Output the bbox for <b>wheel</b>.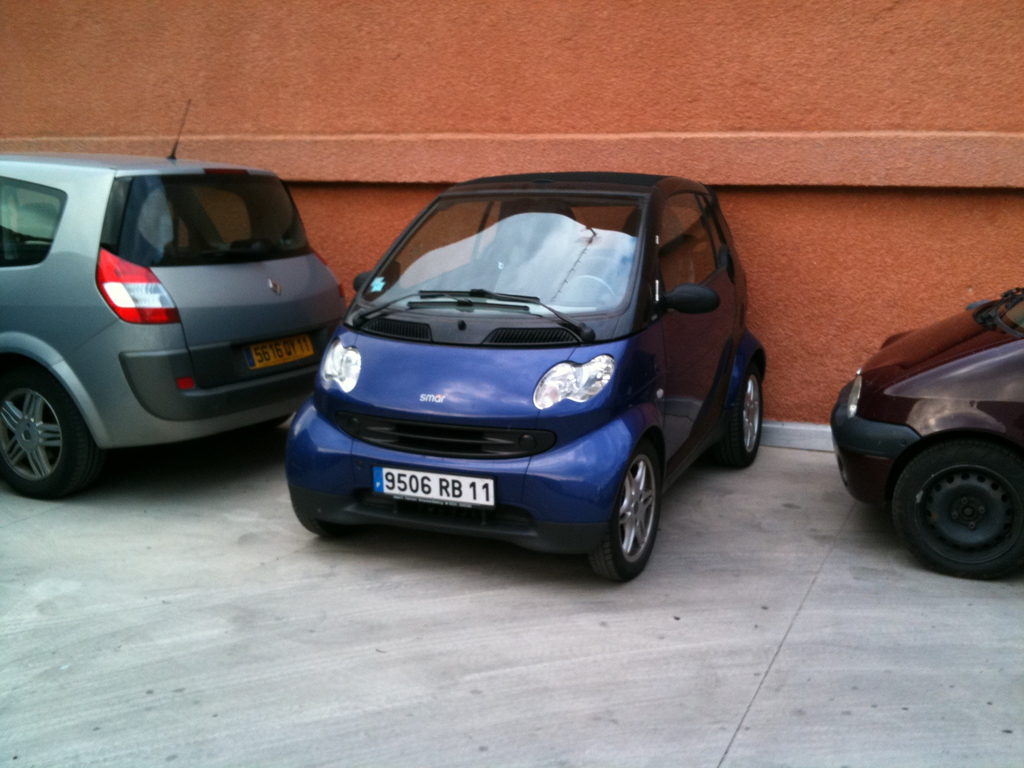
box=[596, 438, 669, 581].
